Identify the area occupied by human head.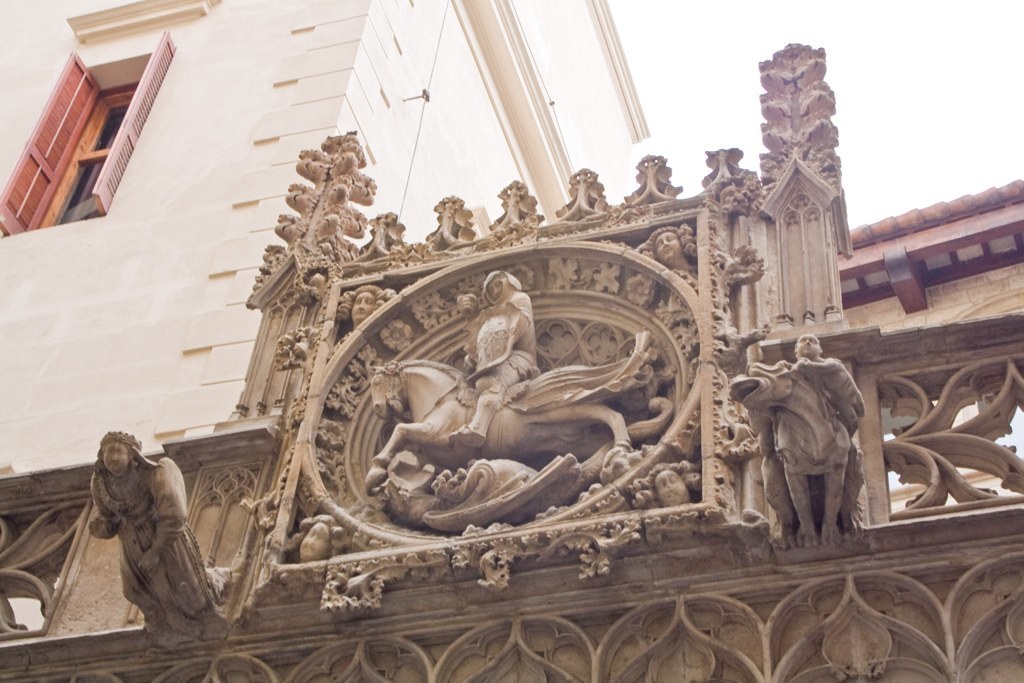
Area: (646,226,691,264).
